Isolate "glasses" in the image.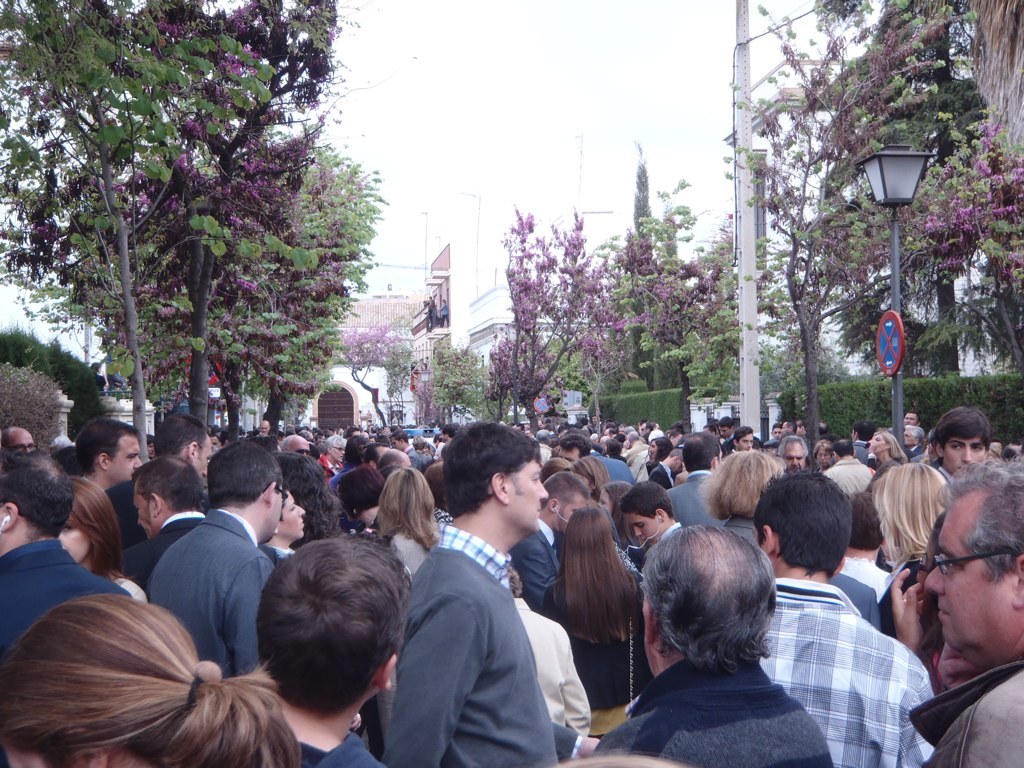
Isolated region: [x1=264, y1=483, x2=288, y2=507].
